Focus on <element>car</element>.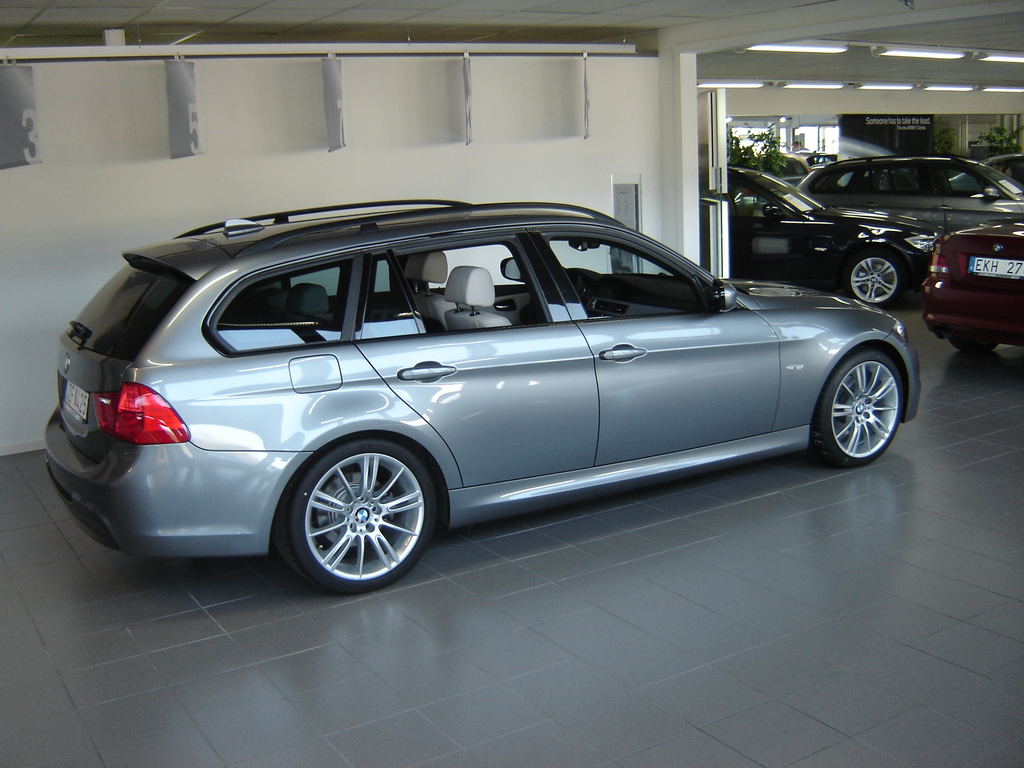
Focused at bbox=[45, 196, 924, 595].
